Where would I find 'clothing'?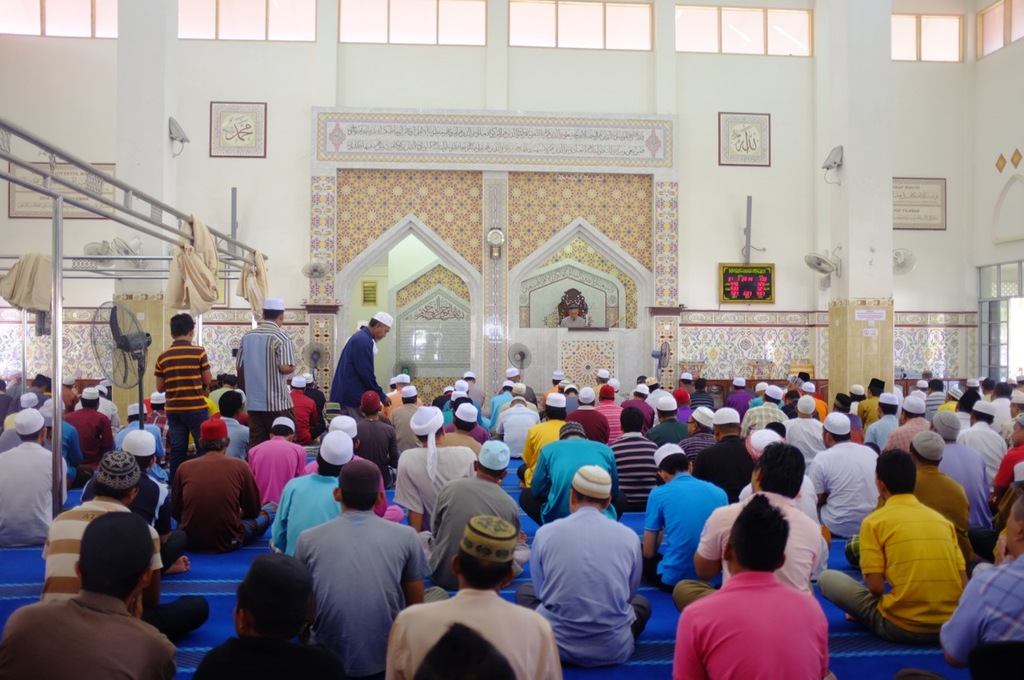
At BBox(518, 501, 650, 670).
